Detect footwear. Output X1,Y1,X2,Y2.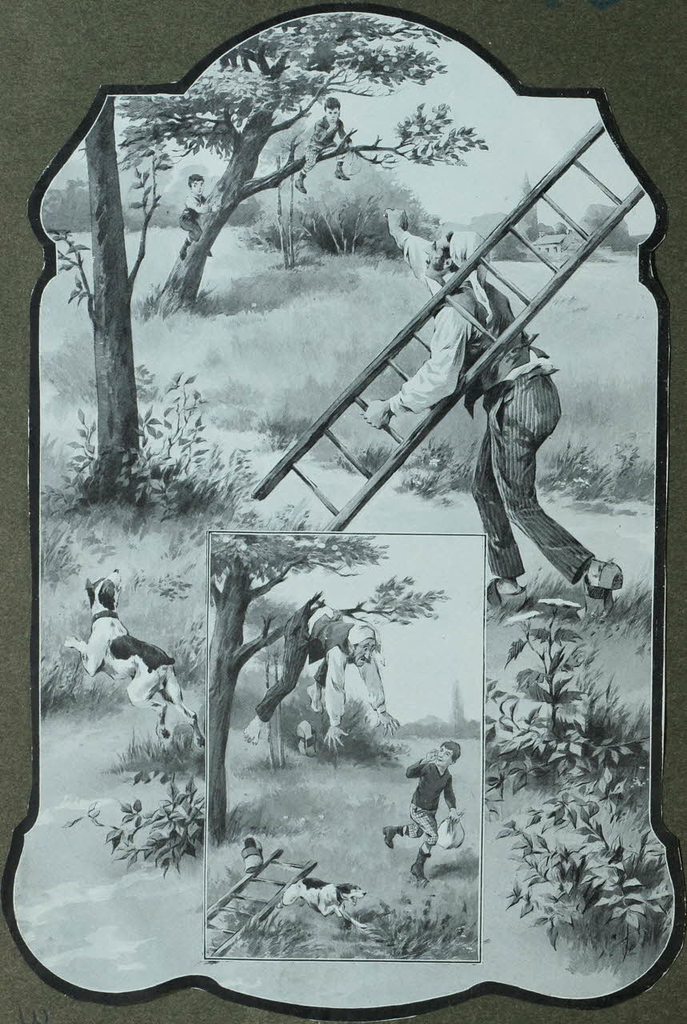
408,846,433,889.
